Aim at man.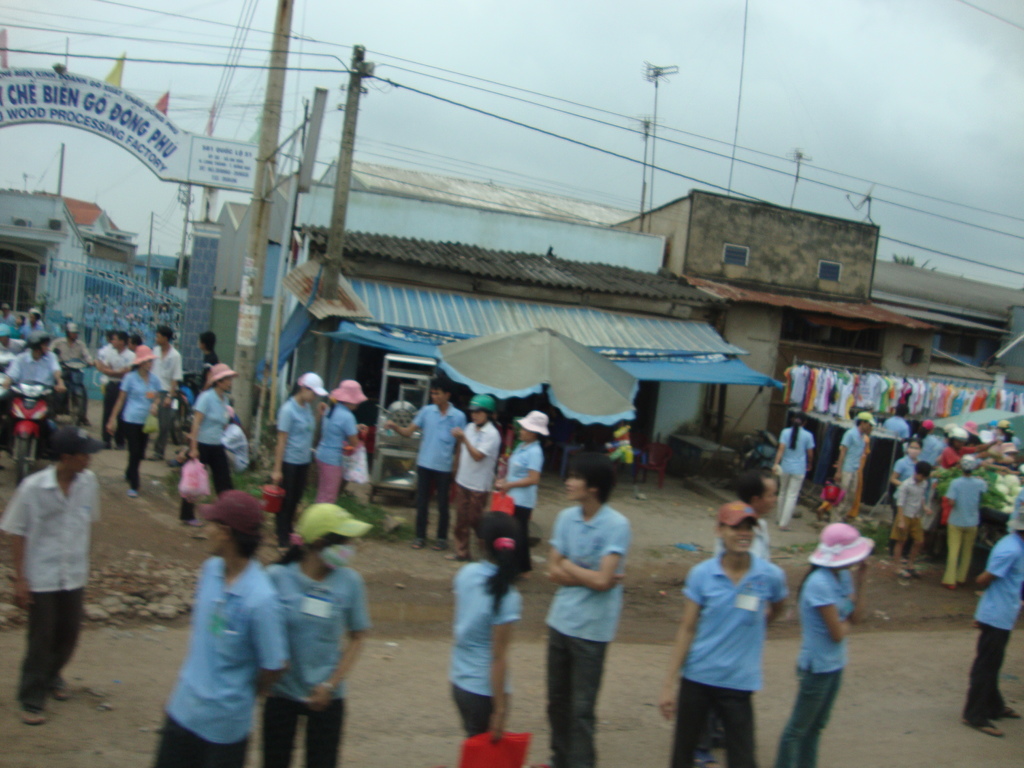
Aimed at bbox(4, 407, 105, 714).
